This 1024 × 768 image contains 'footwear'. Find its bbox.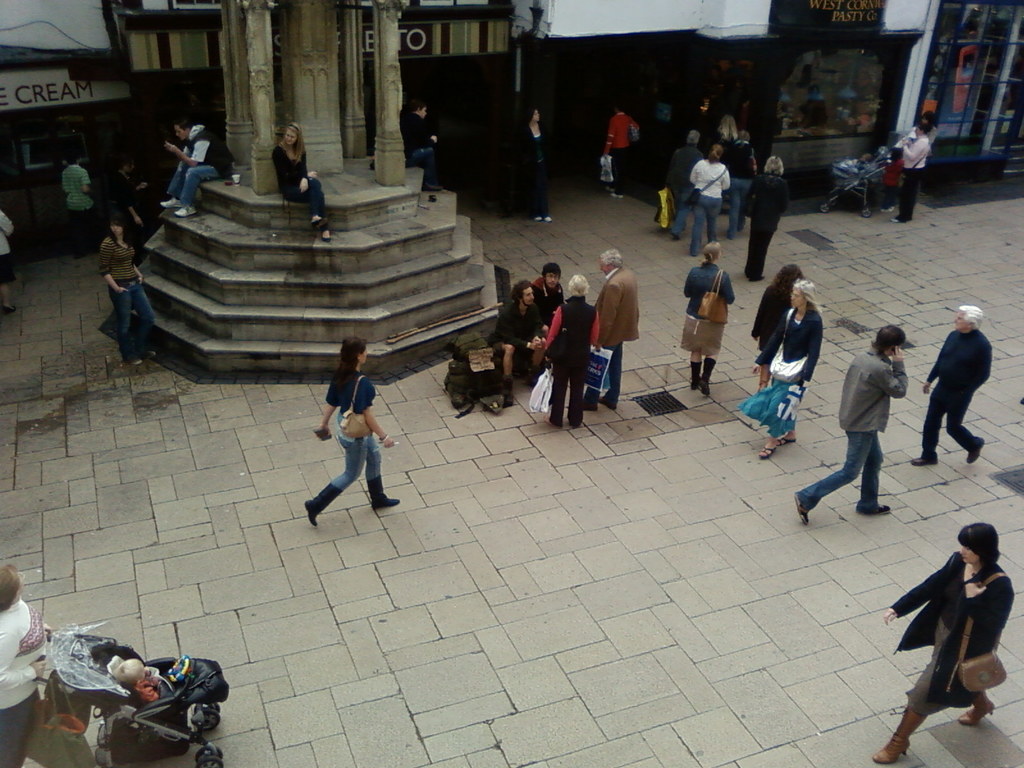
[158,196,181,207].
